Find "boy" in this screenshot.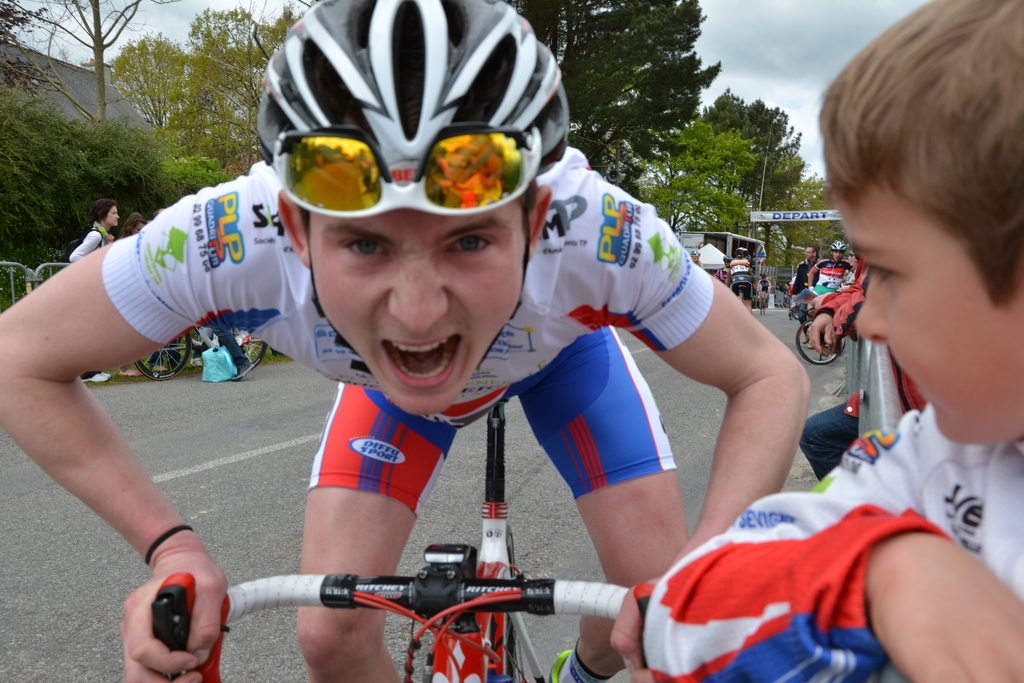
The bounding box for "boy" is 781/0/1023/662.
